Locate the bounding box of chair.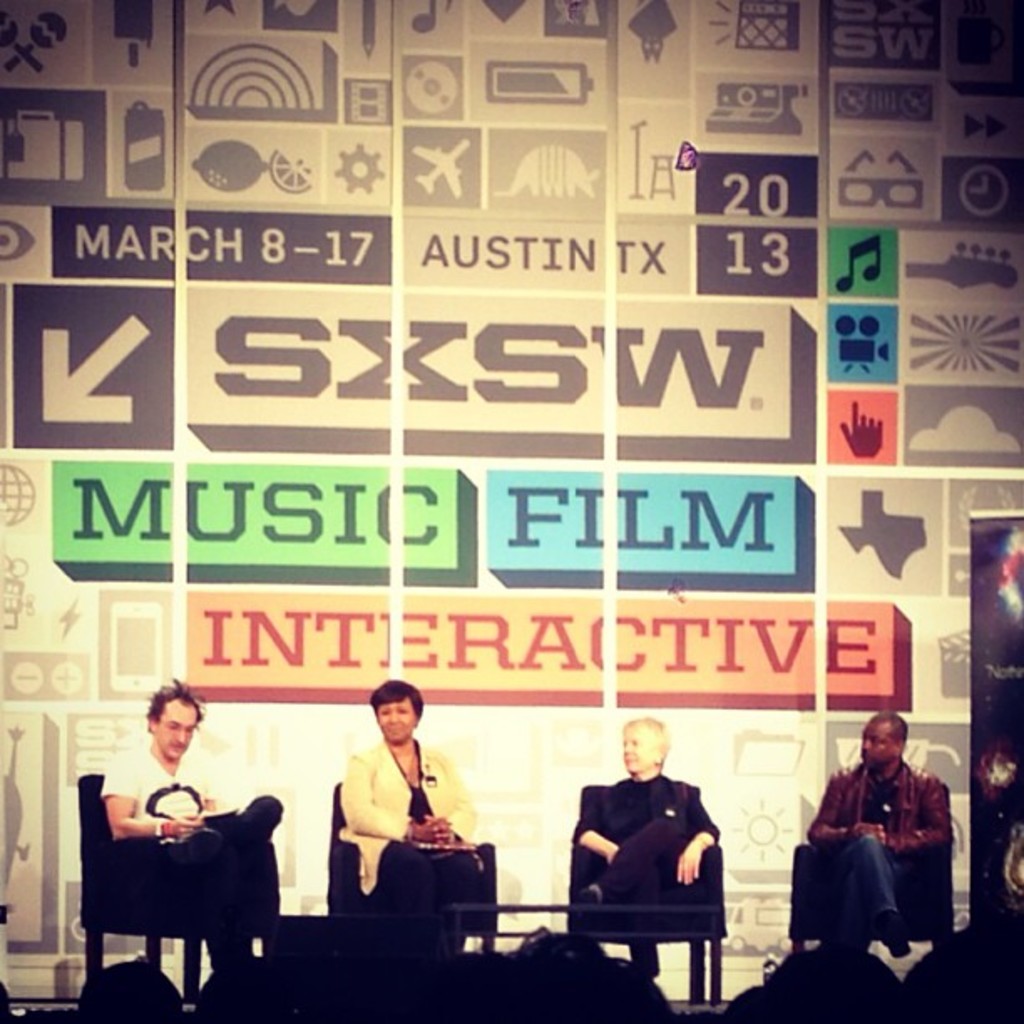
Bounding box: 318, 776, 510, 965.
